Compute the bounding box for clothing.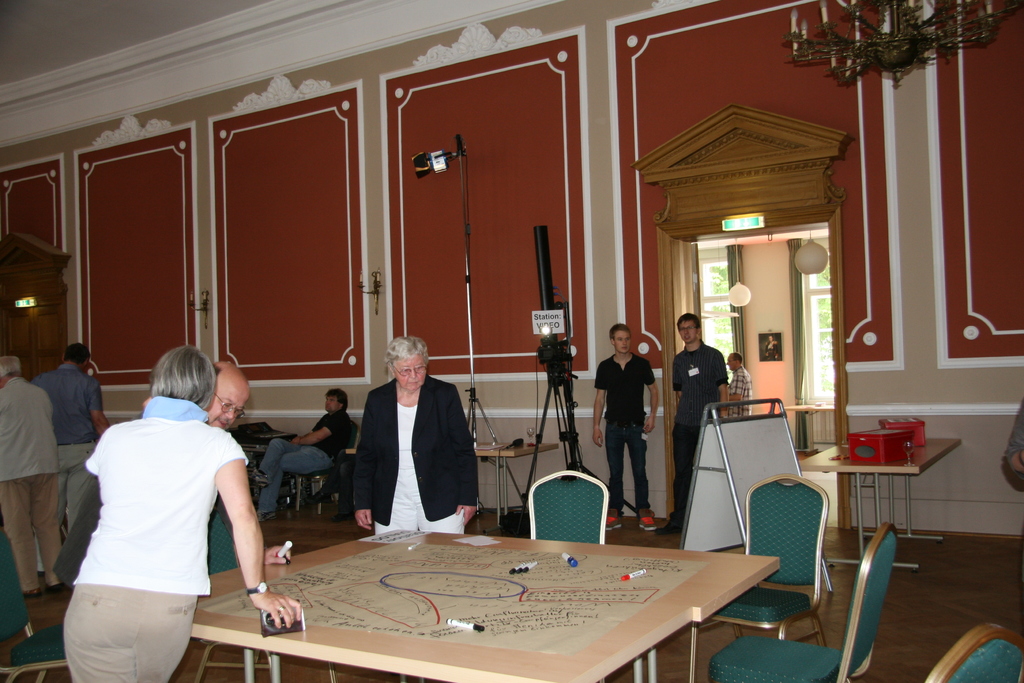
x1=591 y1=347 x2=657 y2=505.
